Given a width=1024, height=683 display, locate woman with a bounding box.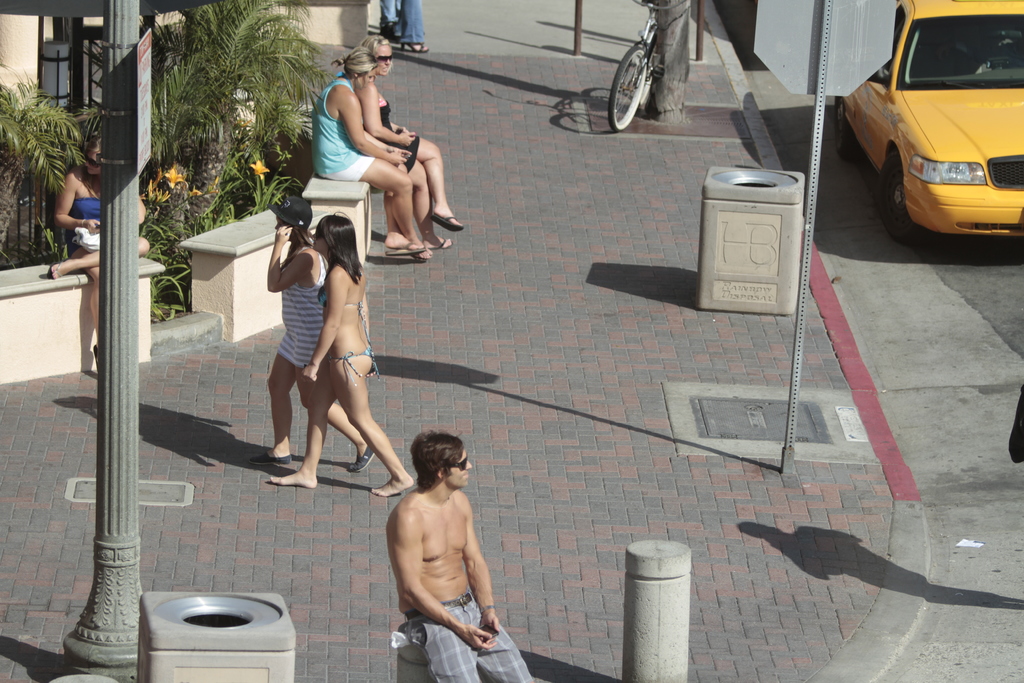
Located: rect(47, 134, 150, 365).
